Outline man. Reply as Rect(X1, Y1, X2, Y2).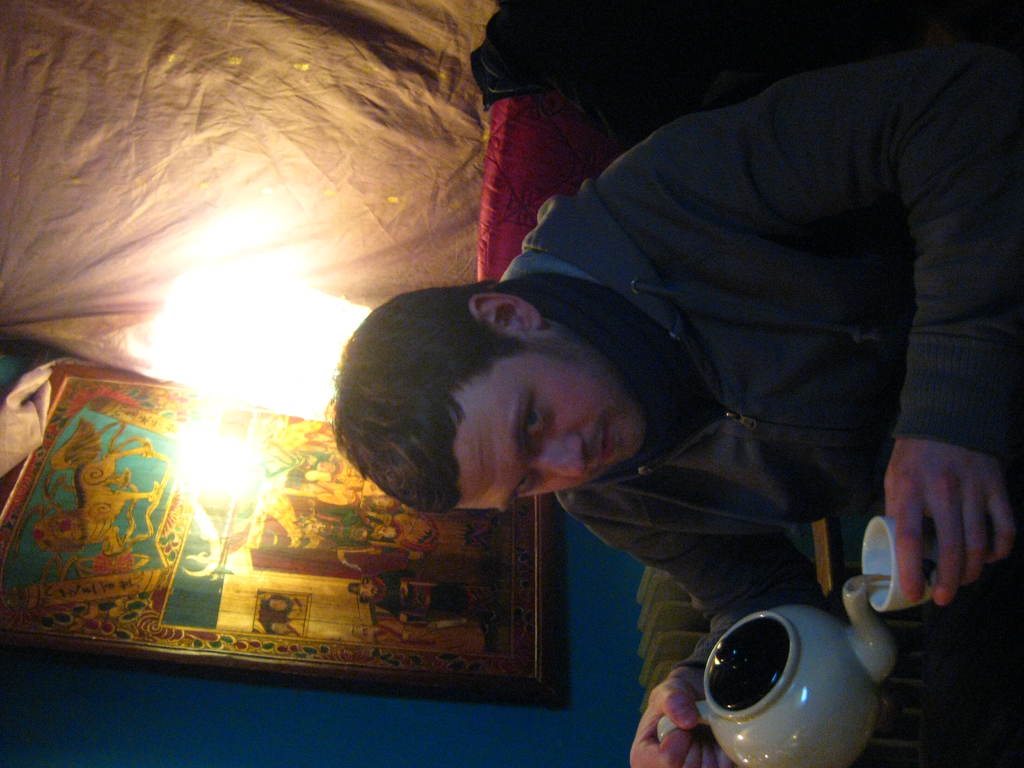
Rect(238, 53, 1006, 727).
